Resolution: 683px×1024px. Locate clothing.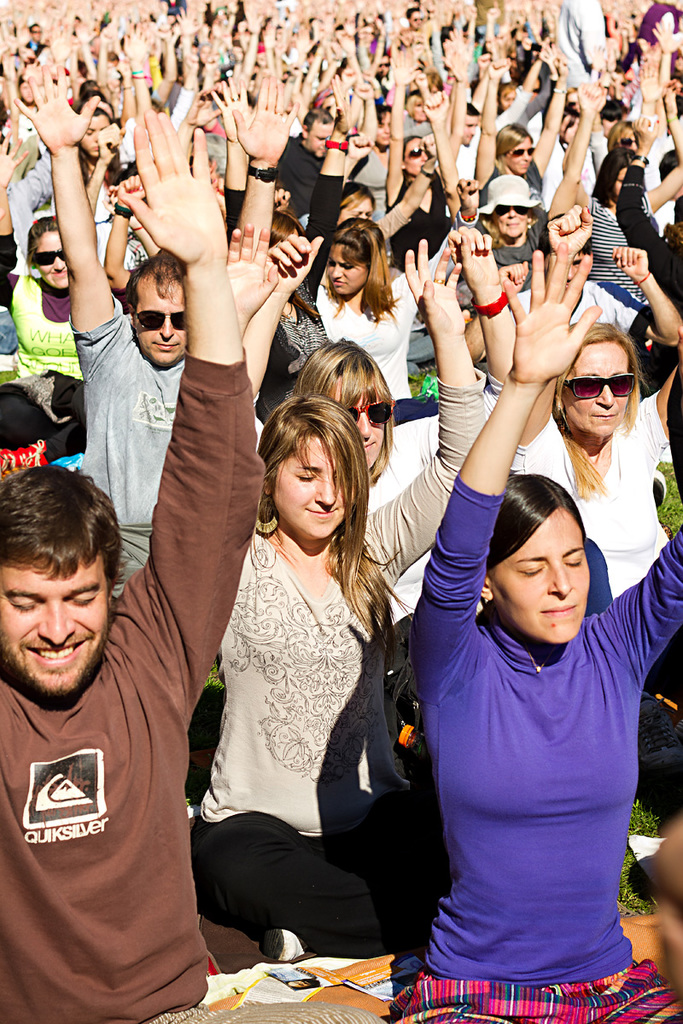
378,165,458,264.
